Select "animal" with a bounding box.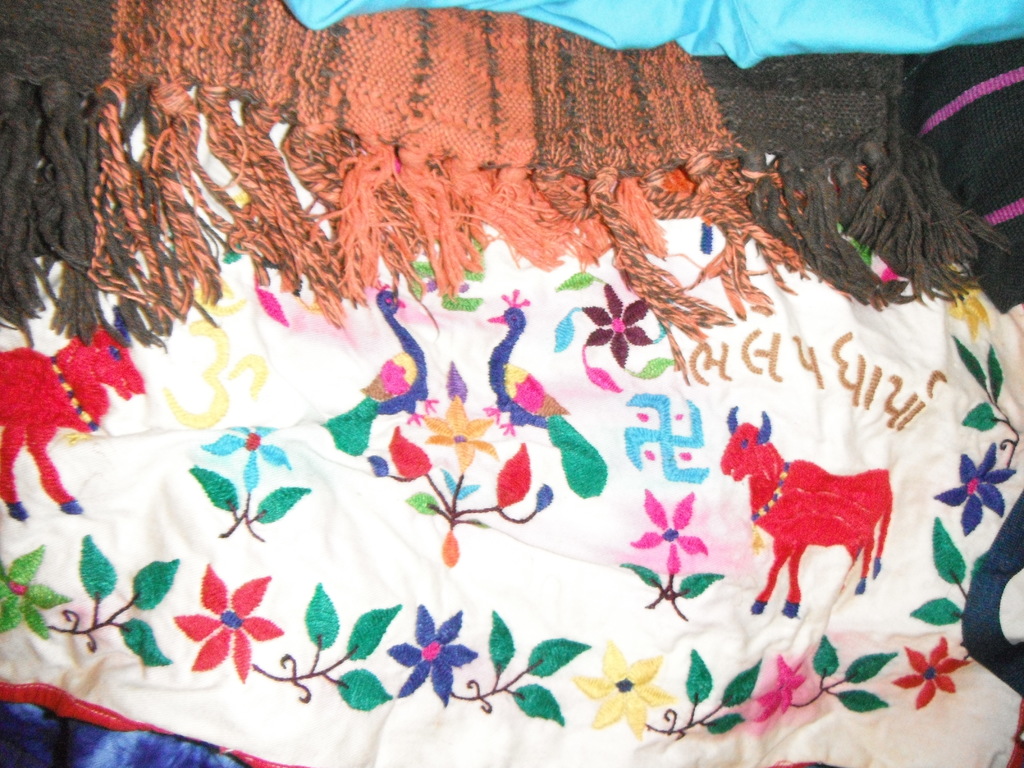
x1=715 y1=403 x2=895 y2=621.
